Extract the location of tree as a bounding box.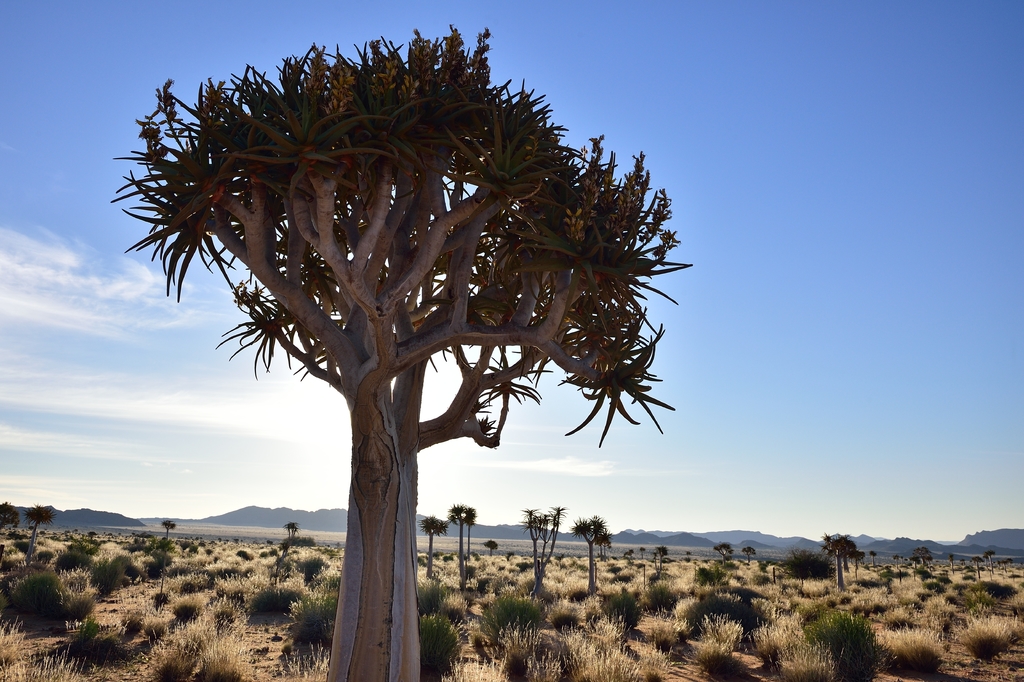
870 552 881 572.
